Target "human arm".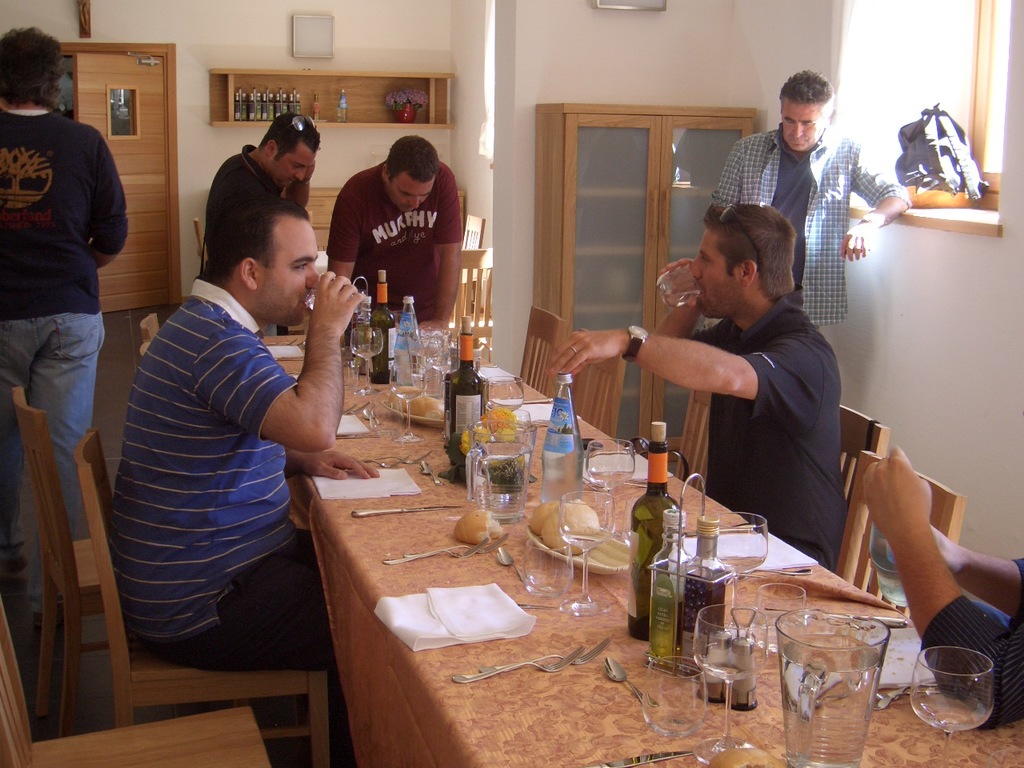
Target region: box=[542, 320, 846, 436].
